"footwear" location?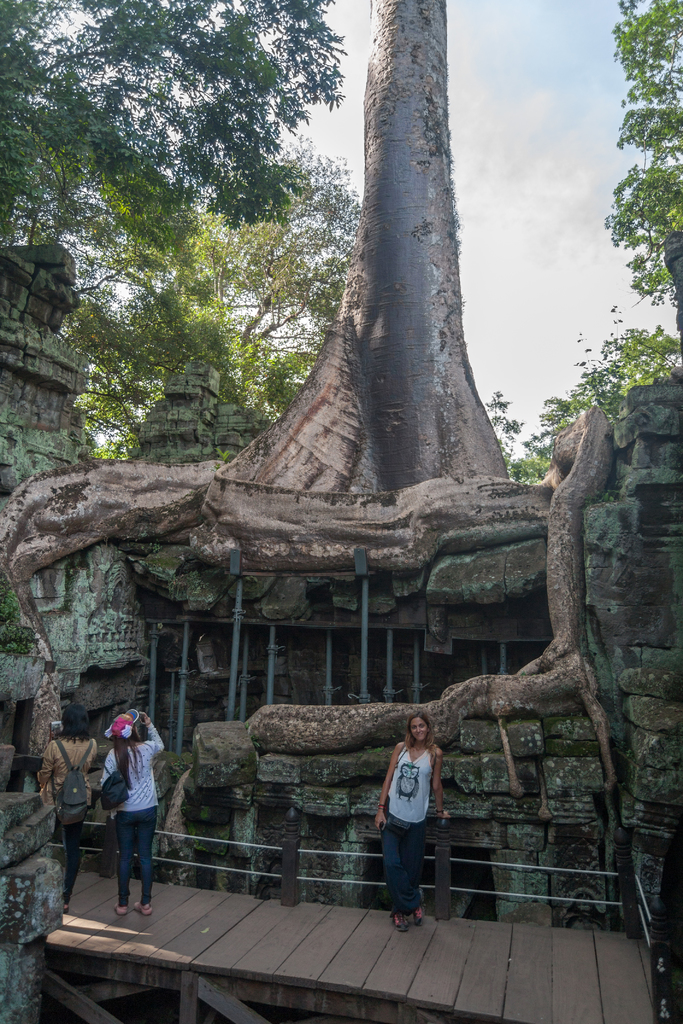
[x1=388, y1=909, x2=411, y2=937]
